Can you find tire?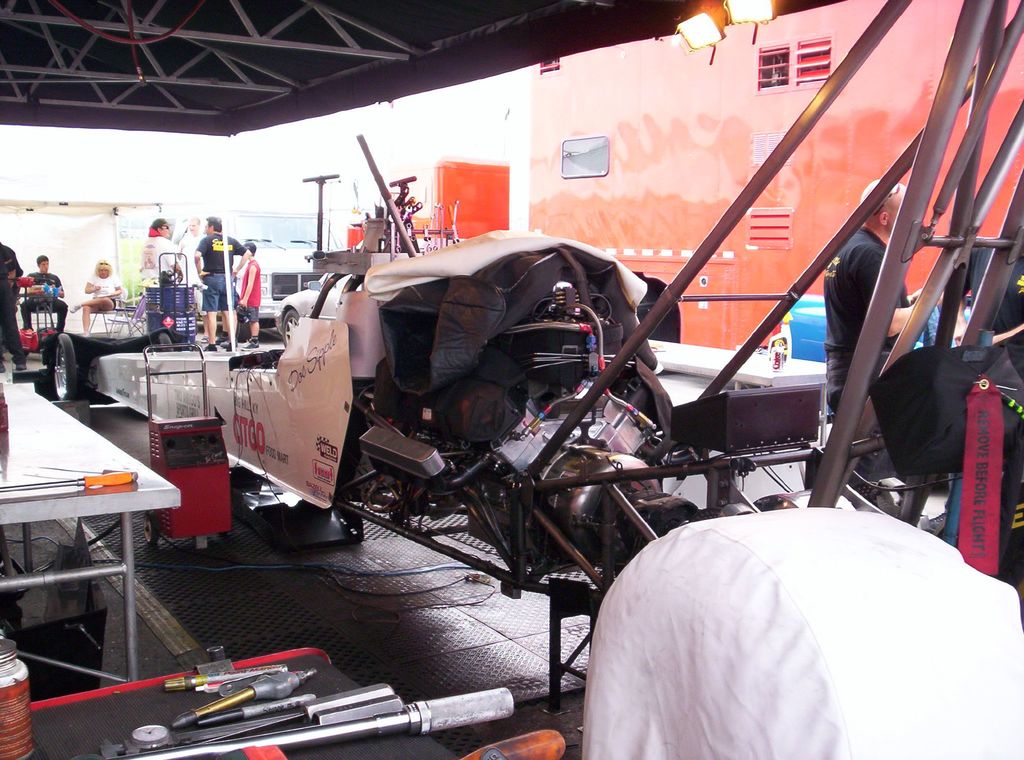
Yes, bounding box: box=[52, 339, 79, 400].
